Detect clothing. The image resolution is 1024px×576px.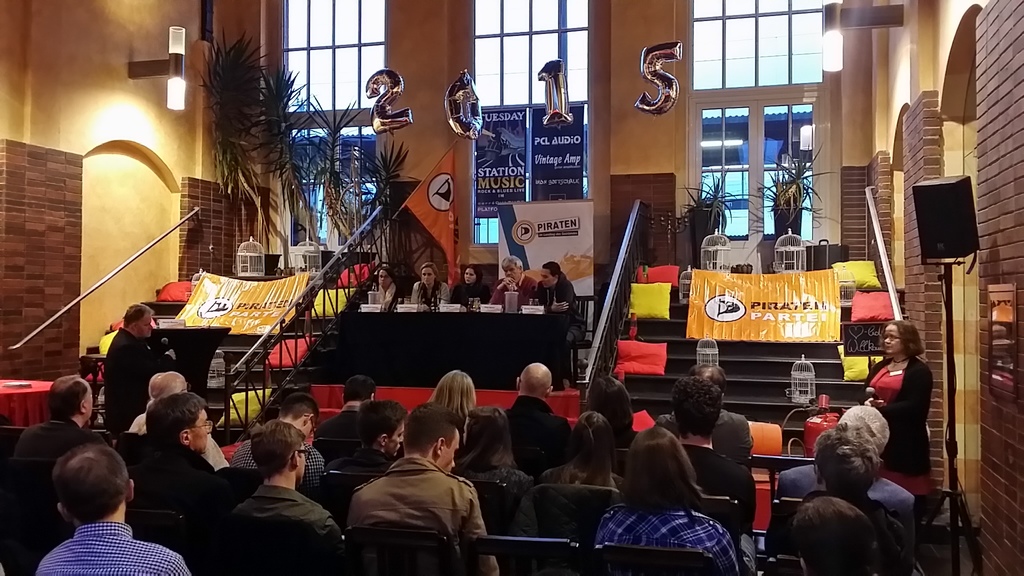
box(99, 328, 176, 444).
